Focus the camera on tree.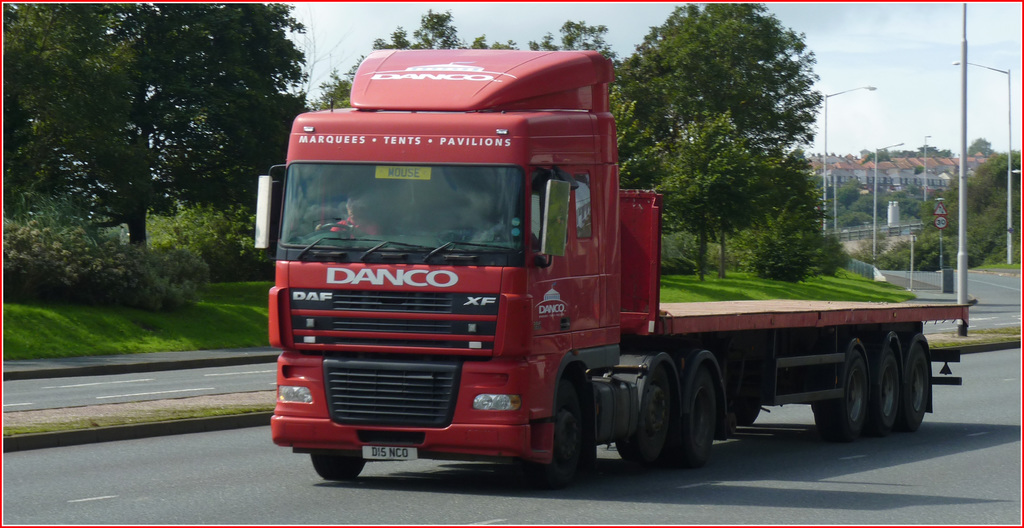
Focus region: (left=934, top=148, right=1023, bottom=267).
